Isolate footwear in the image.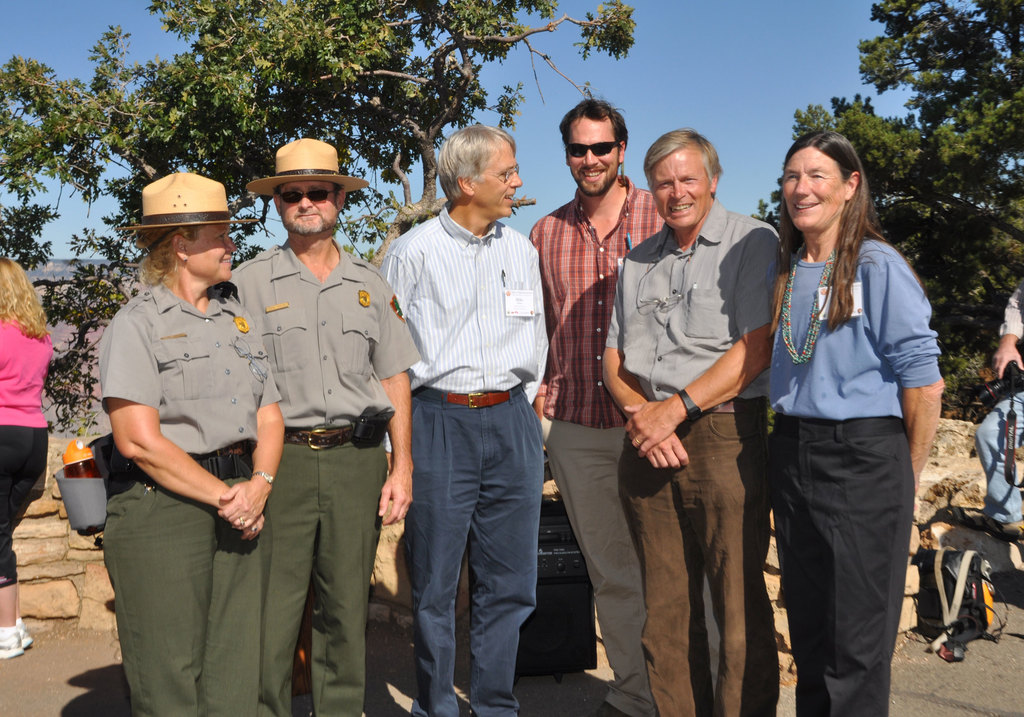
Isolated region: (0, 635, 25, 661).
